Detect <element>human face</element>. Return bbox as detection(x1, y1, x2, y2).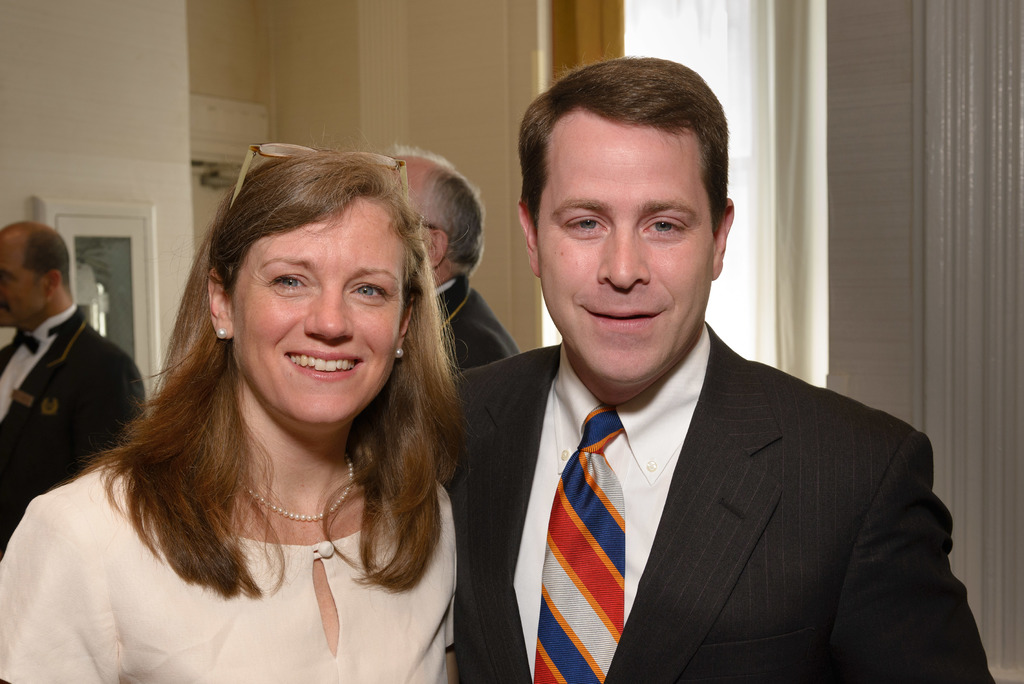
detection(234, 214, 404, 425).
